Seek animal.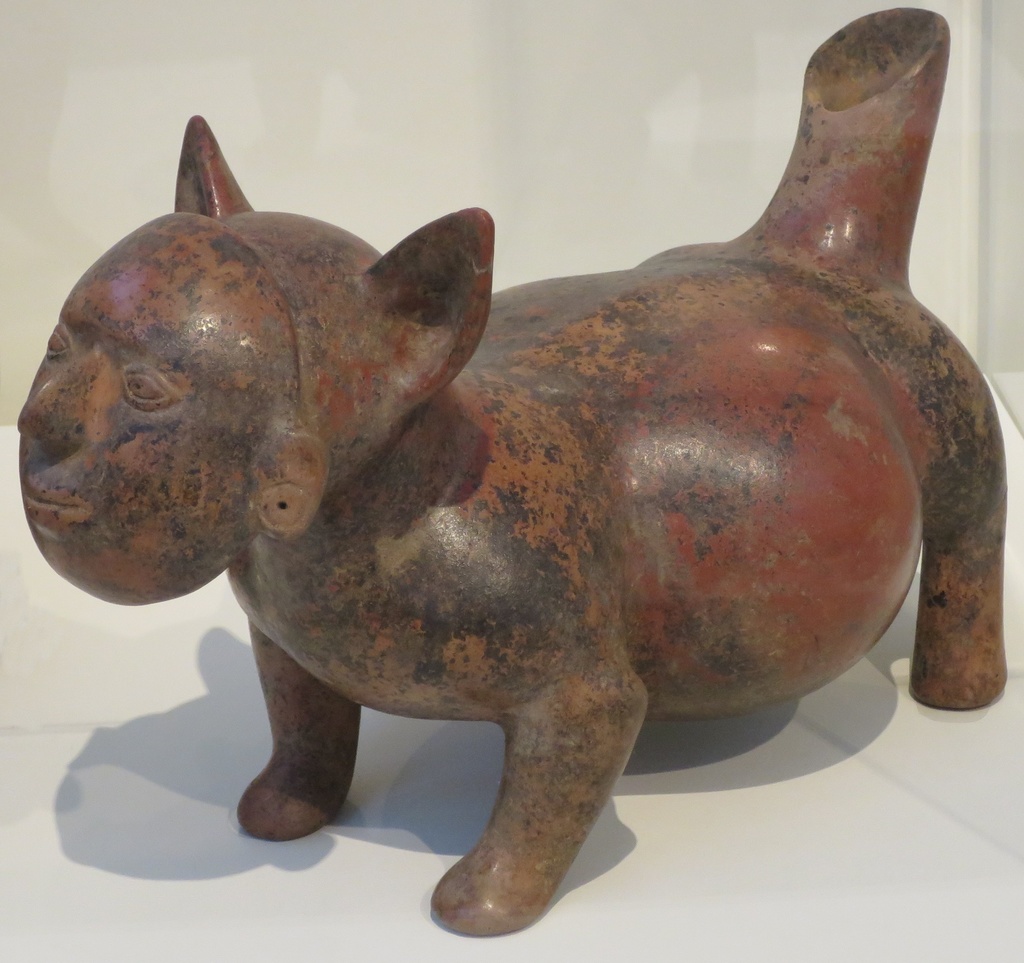
left=15, top=0, right=1014, bottom=936.
